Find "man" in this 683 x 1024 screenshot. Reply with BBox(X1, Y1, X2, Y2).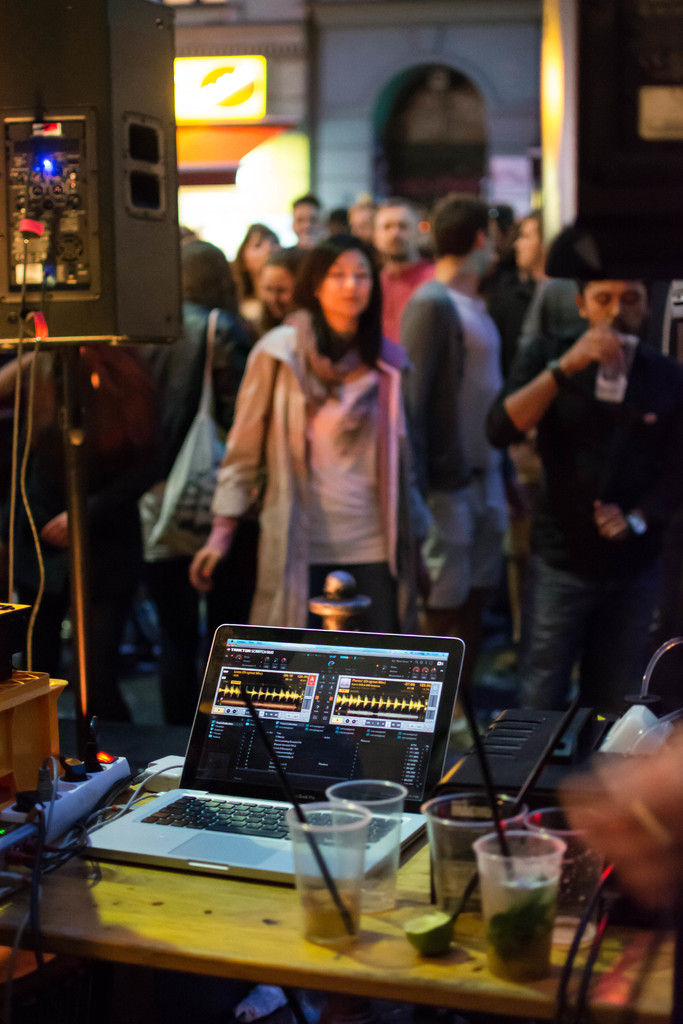
BBox(477, 278, 682, 716).
